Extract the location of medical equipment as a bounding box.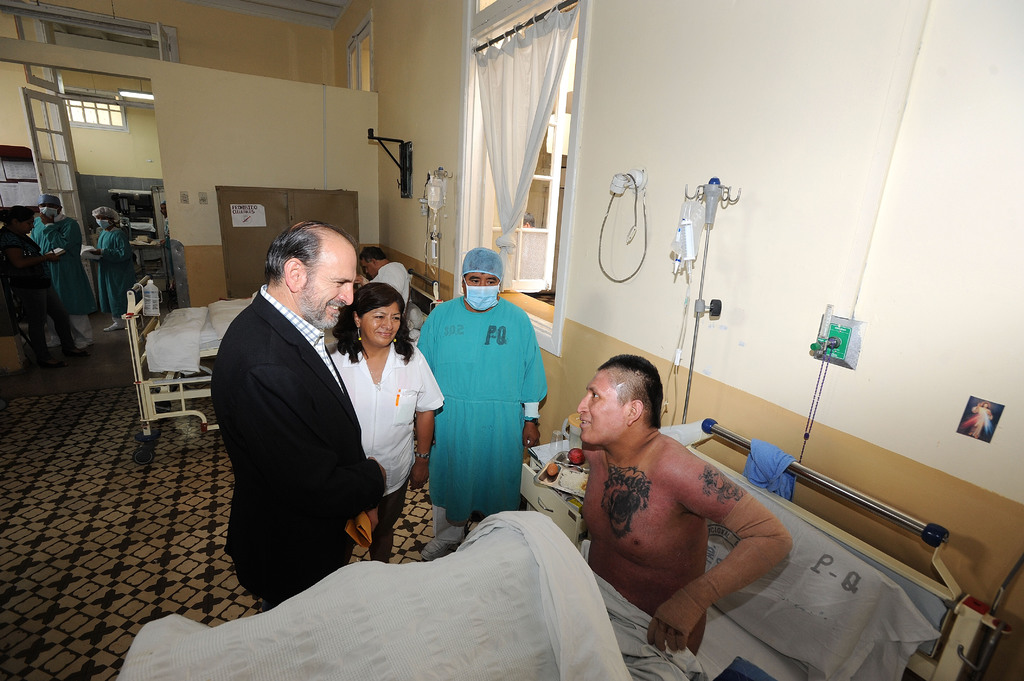
bbox=(216, 84, 980, 680).
